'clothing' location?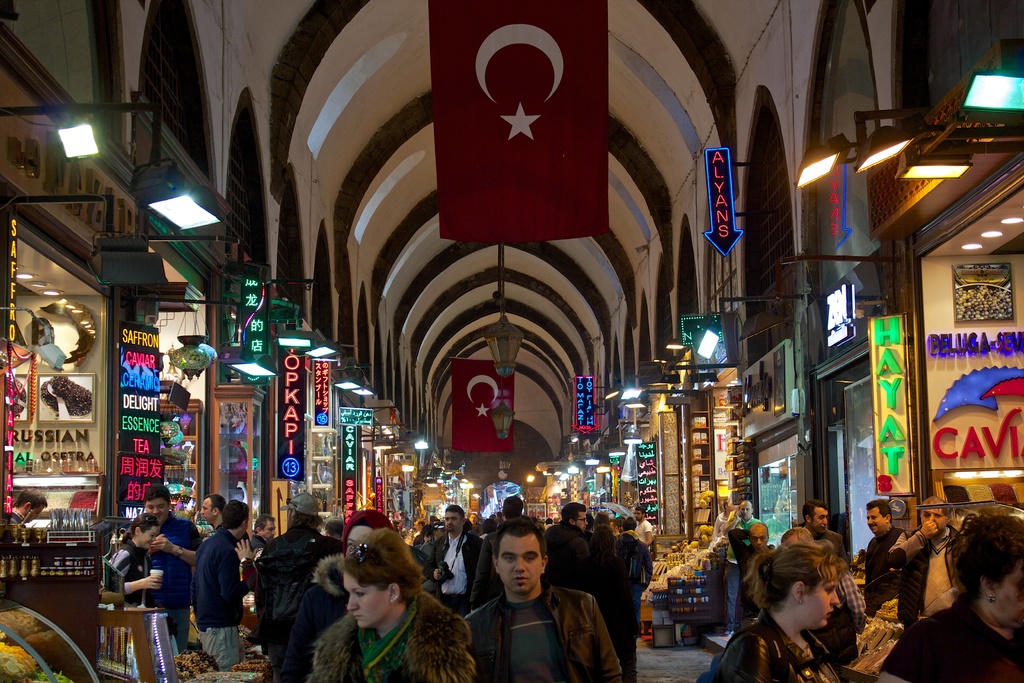
l=706, t=606, r=840, b=682
